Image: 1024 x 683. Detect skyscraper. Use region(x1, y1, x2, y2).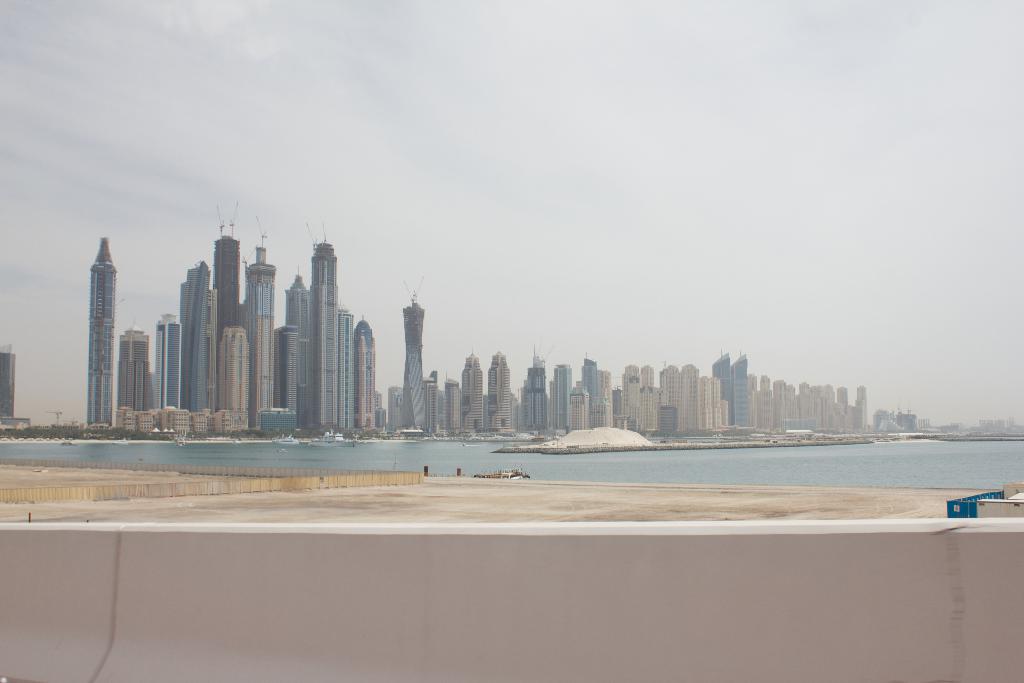
region(200, 333, 268, 429).
